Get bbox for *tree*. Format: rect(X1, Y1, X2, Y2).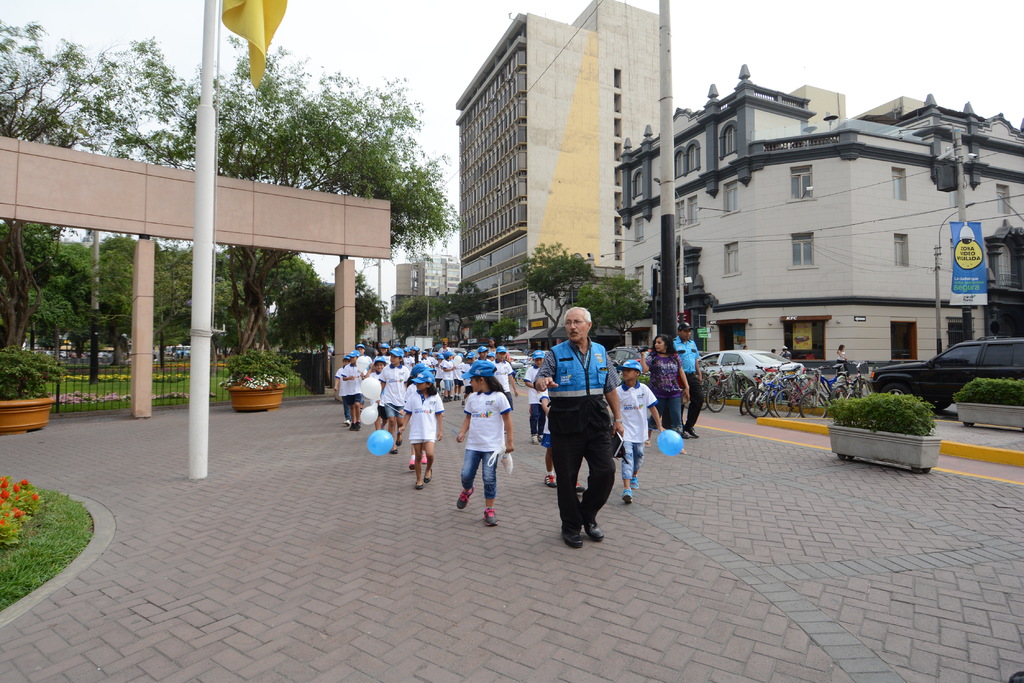
rect(391, 291, 444, 346).
